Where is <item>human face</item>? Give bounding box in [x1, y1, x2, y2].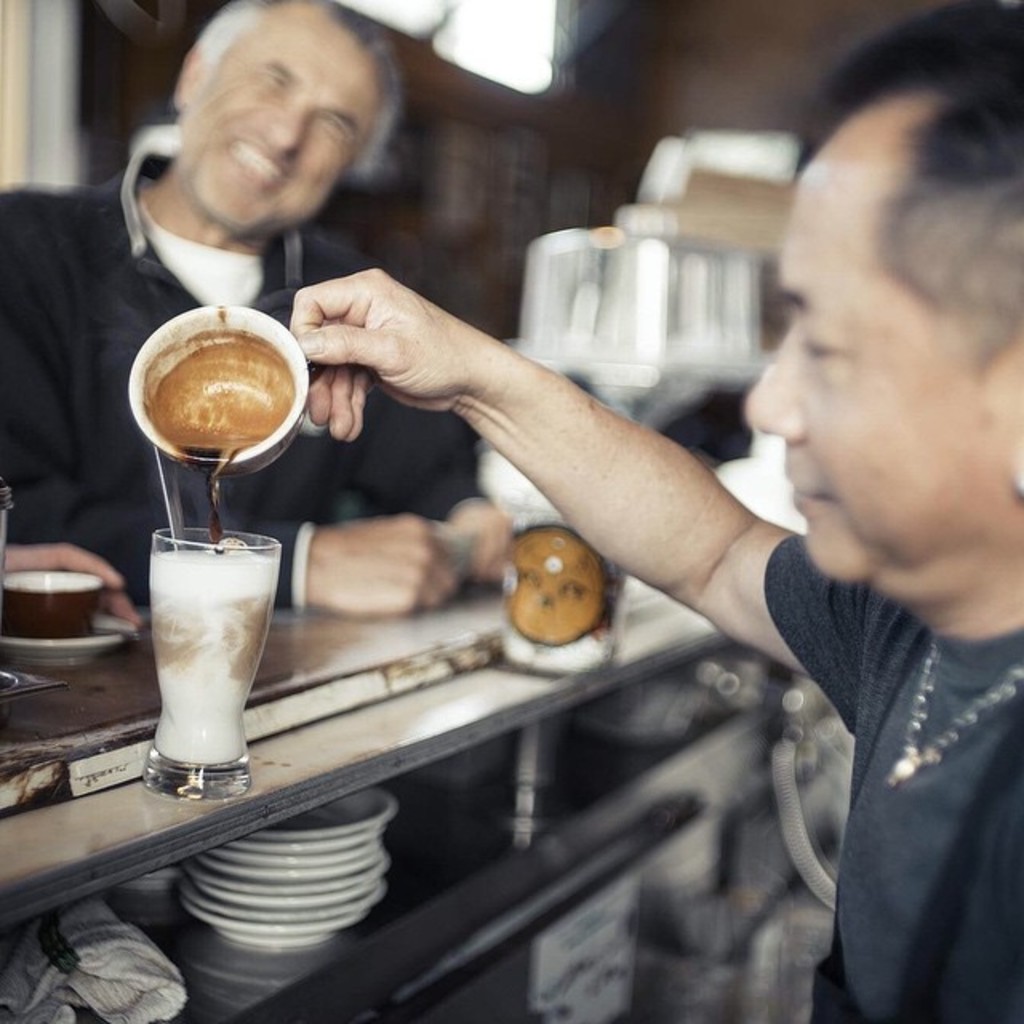
[746, 118, 990, 579].
